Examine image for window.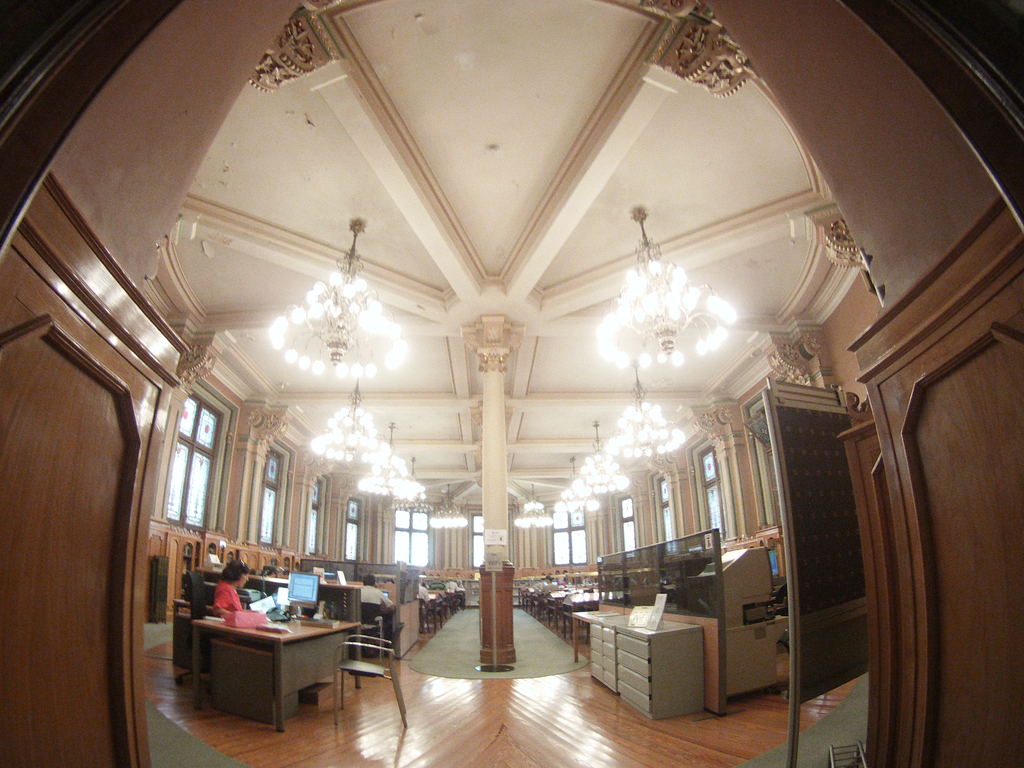
Examination result: [x1=163, y1=395, x2=229, y2=528].
